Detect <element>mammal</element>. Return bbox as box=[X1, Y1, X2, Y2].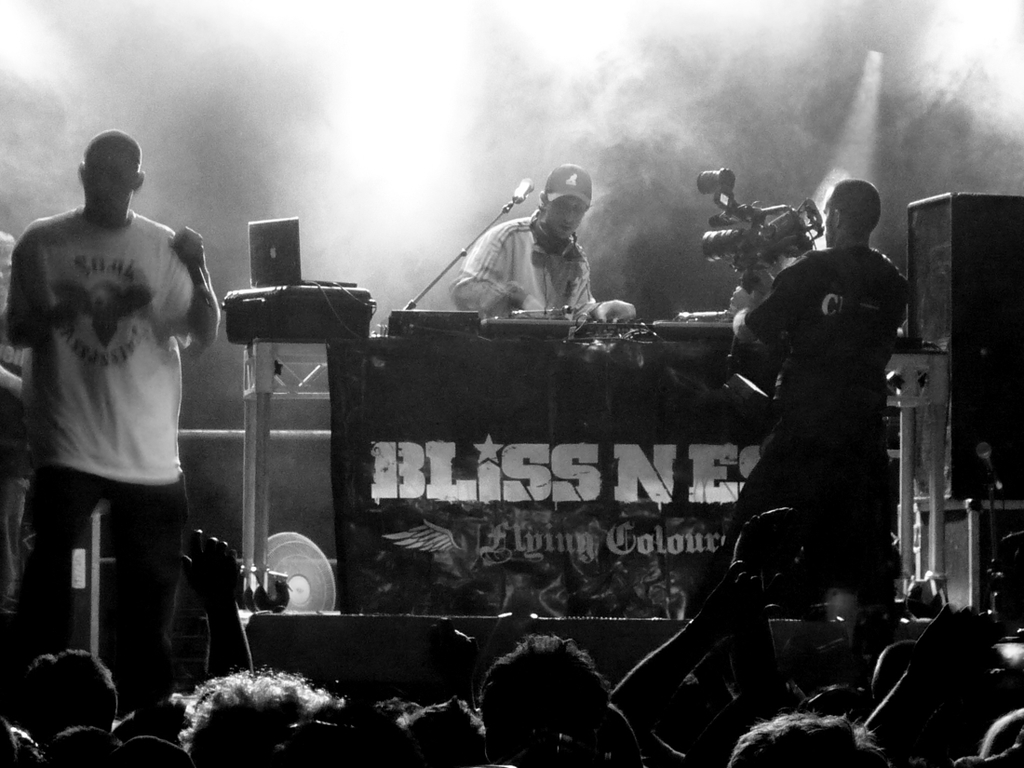
box=[721, 177, 916, 559].
